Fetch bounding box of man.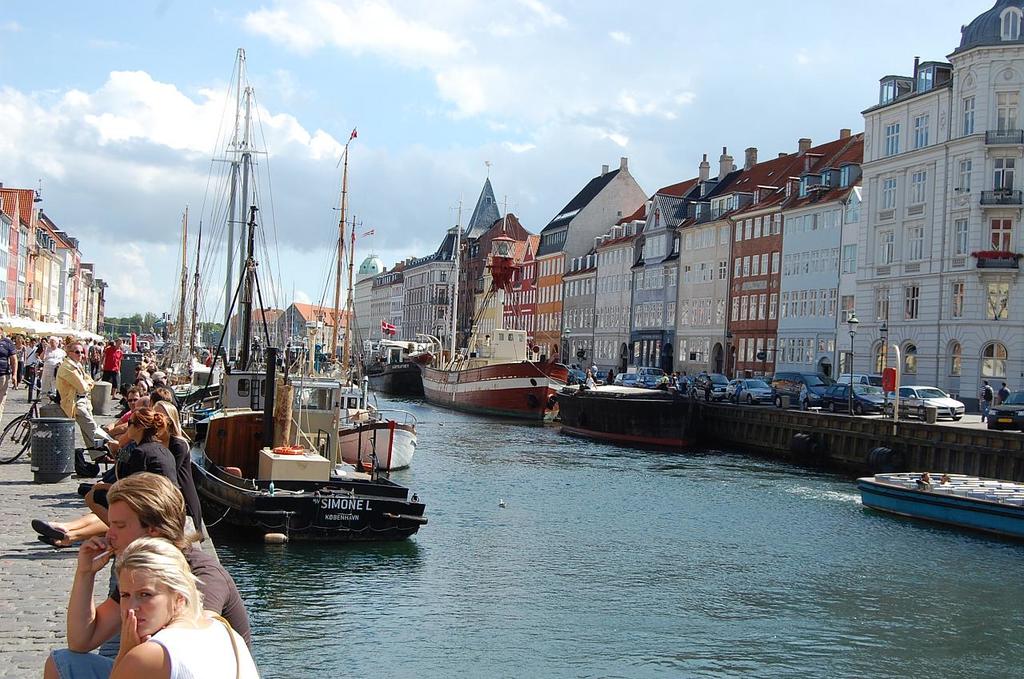
Bbox: (42,469,252,678).
